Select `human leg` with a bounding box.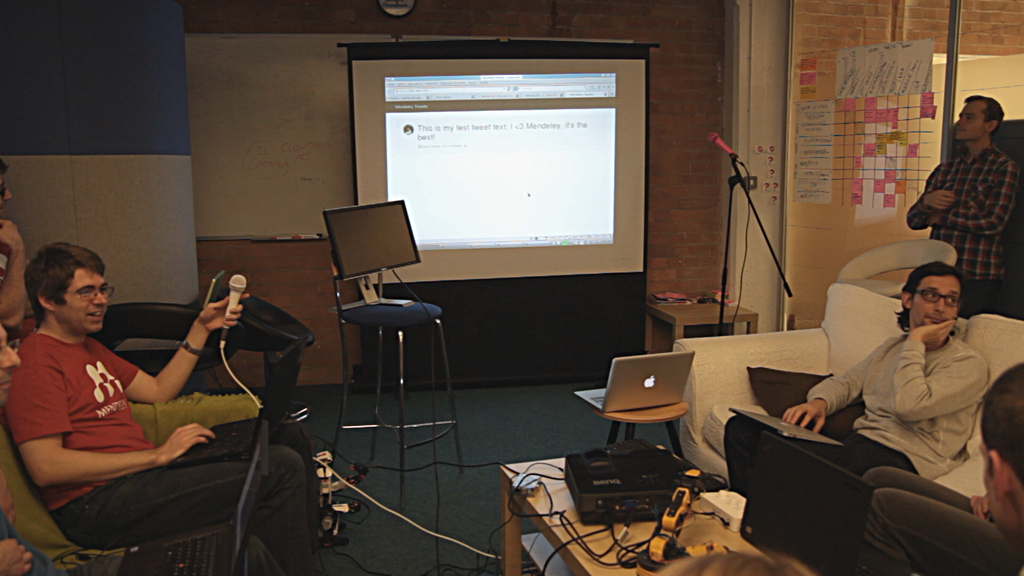
crop(723, 418, 916, 538).
